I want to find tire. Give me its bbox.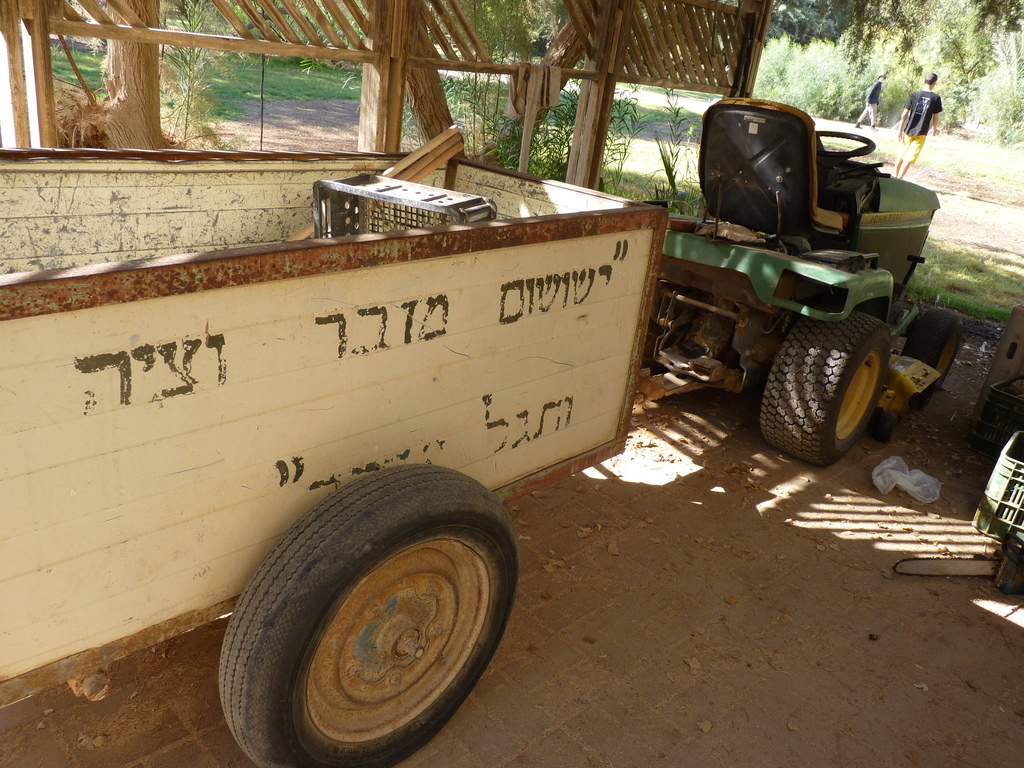
[left=999, top=554, right=1023, bottom=597].
